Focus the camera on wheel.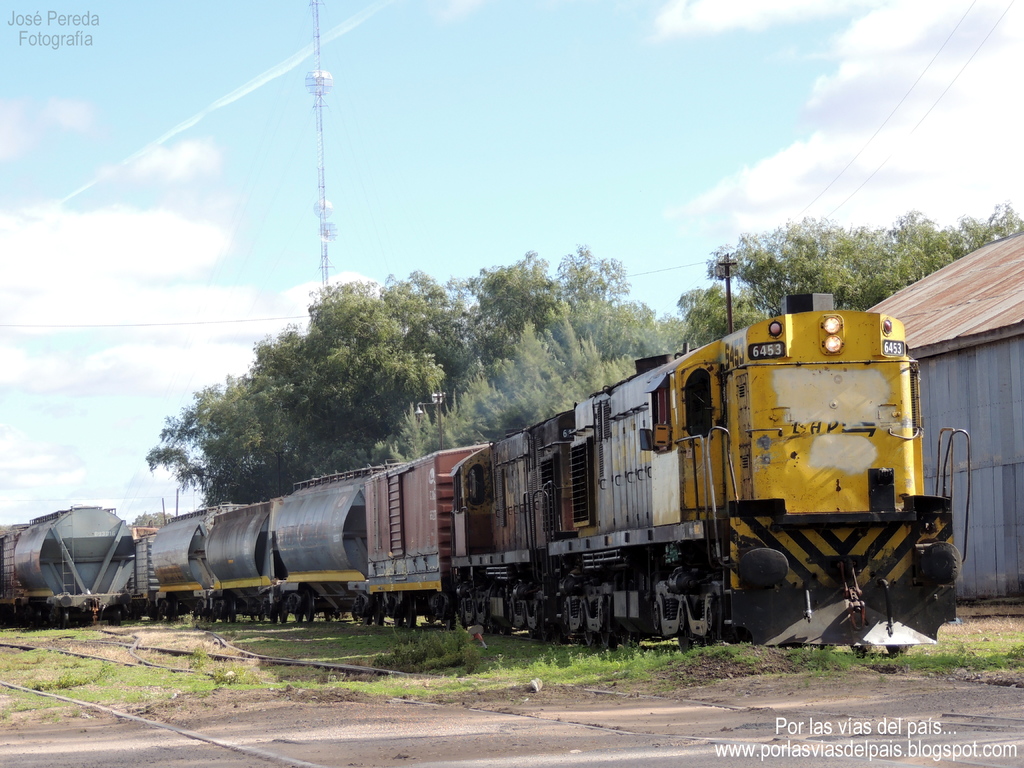
Focus region: box(324, 610, 332, 621).
